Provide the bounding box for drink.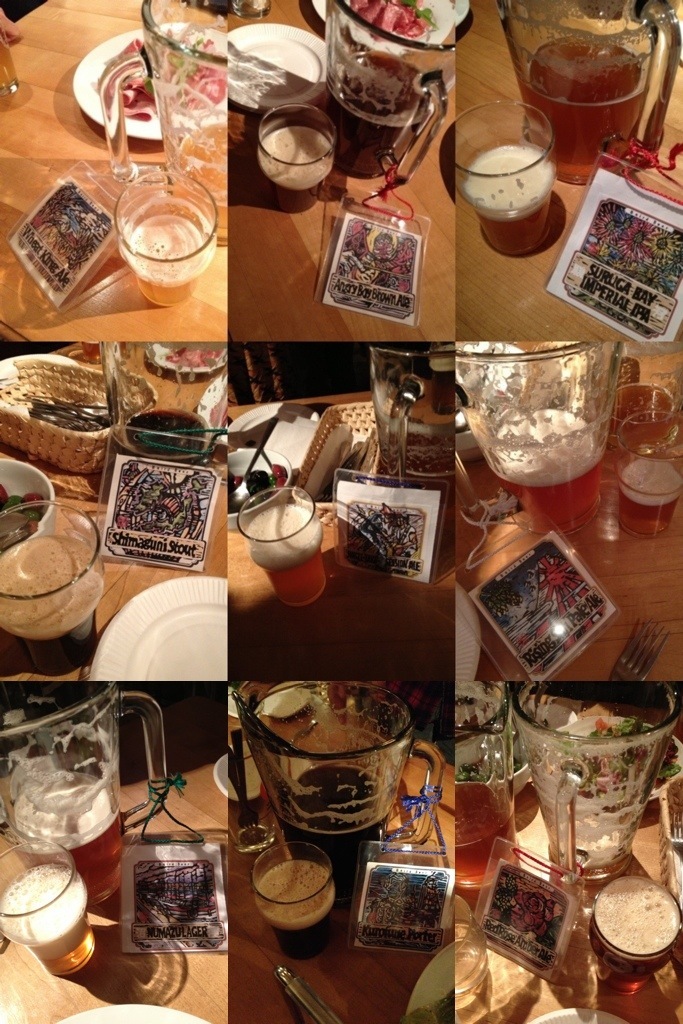
<box>455,776,517,881</box>.
